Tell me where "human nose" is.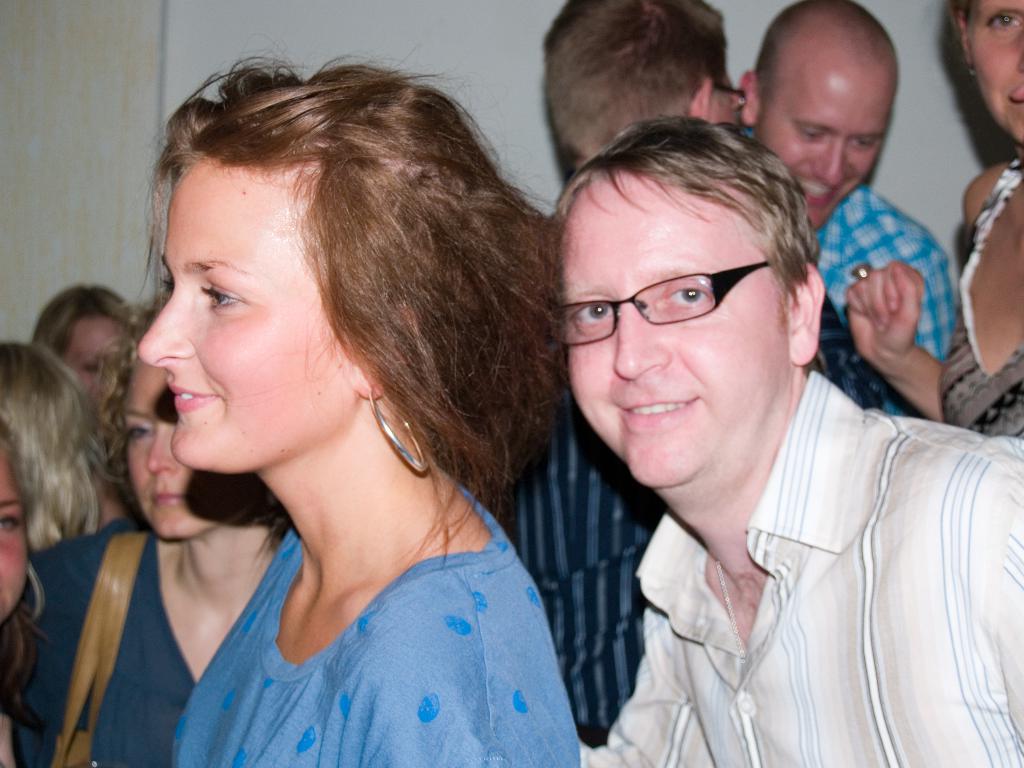
"human nose" is at x1=144, y1=426, x2=177, y2=477.
